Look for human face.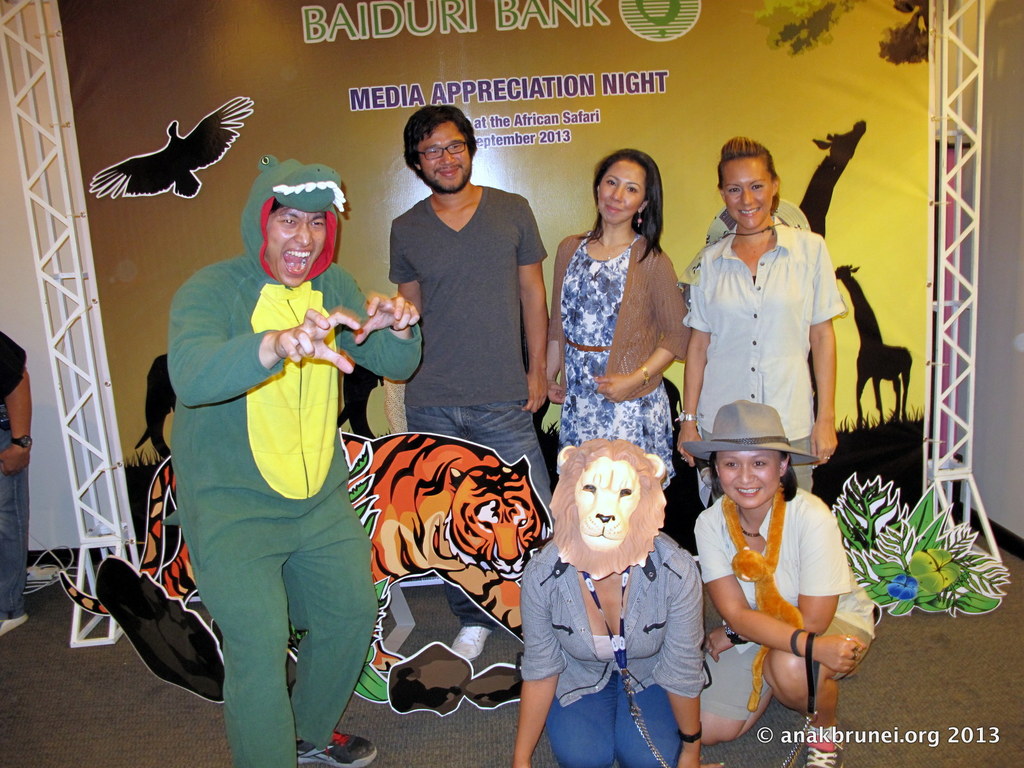
Found: 264 198 328 288.
